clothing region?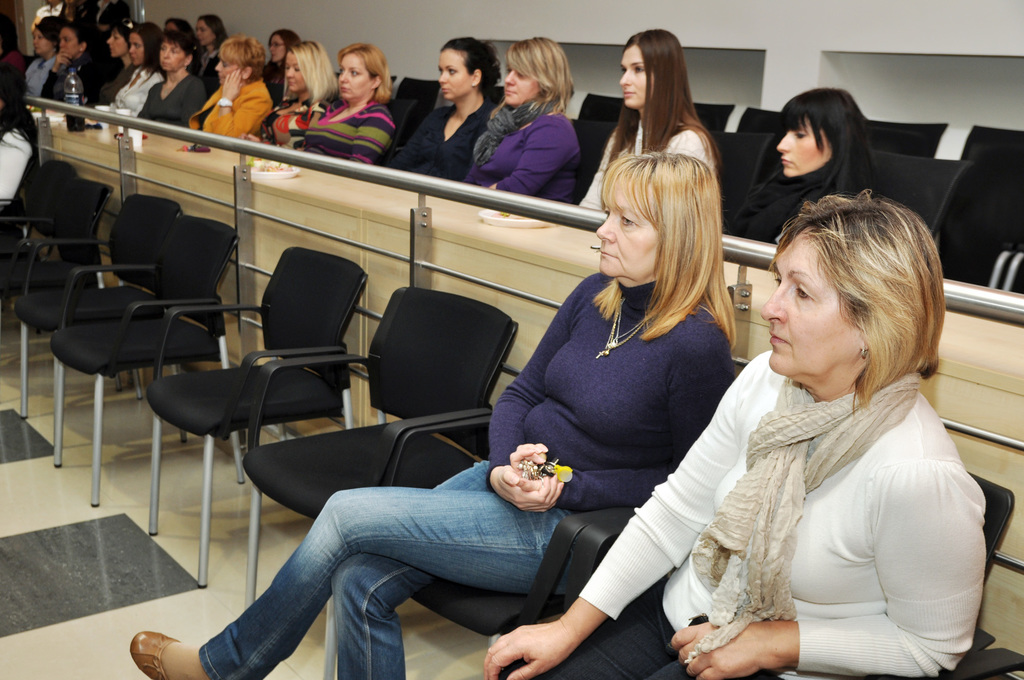
<box>197,269,735,679</box>
